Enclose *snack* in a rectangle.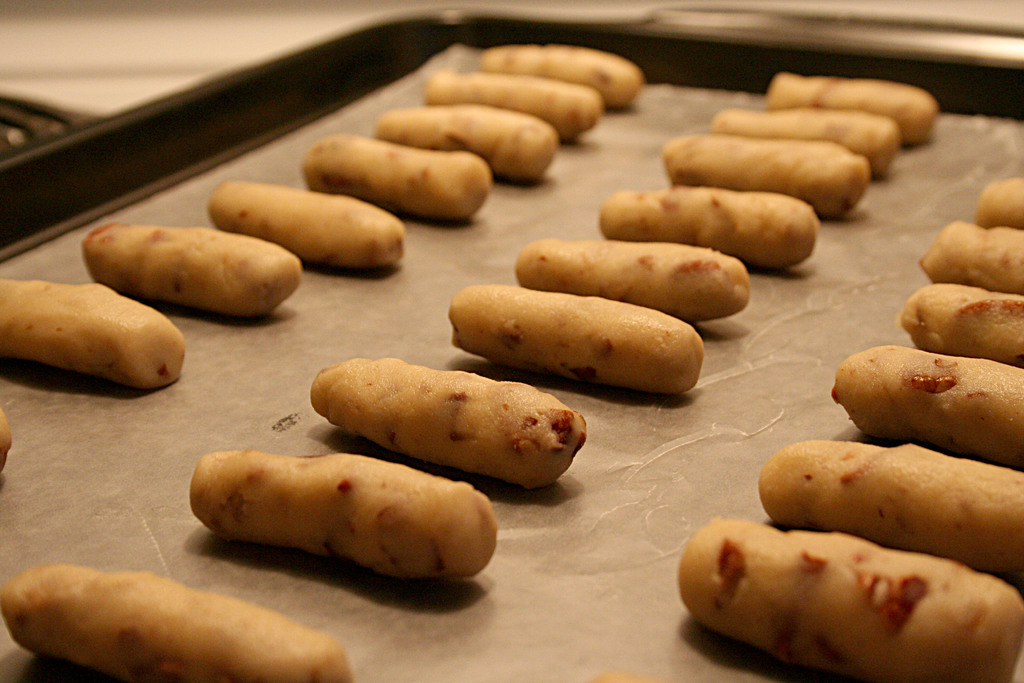
Rect(827, 346, 1023, 472).
